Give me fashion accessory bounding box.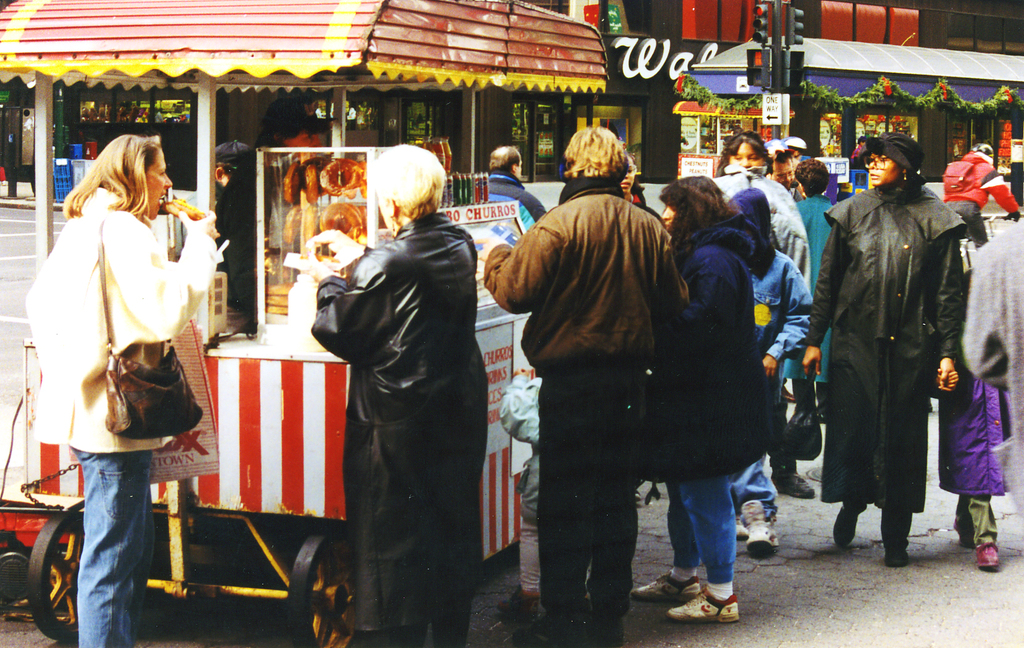
{"left": 858, "top": 133, "right": 928, "bottom": 182}.
